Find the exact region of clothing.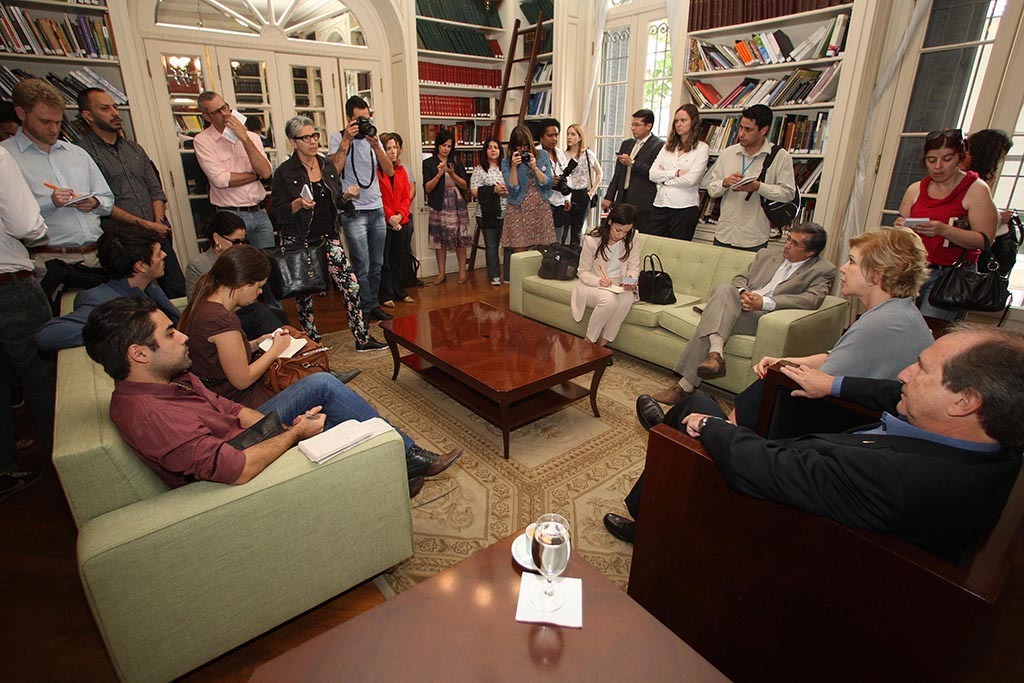
Exact region: (471,161,505,215).
